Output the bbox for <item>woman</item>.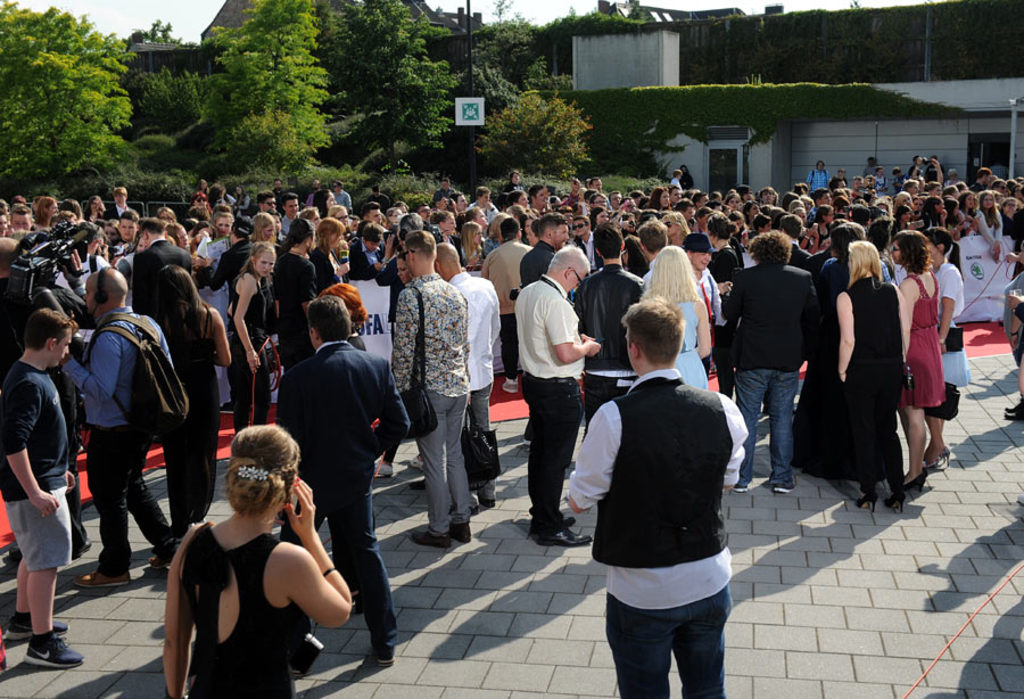
959/191/998/264.
